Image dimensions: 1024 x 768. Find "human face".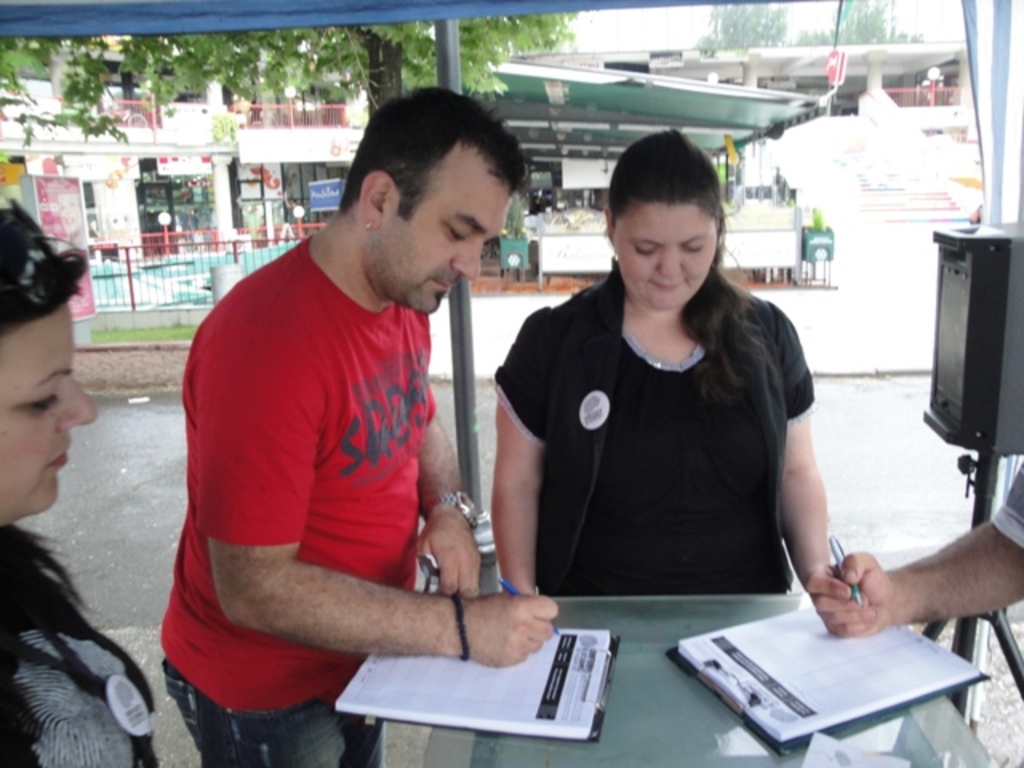
618:200:717:312.
